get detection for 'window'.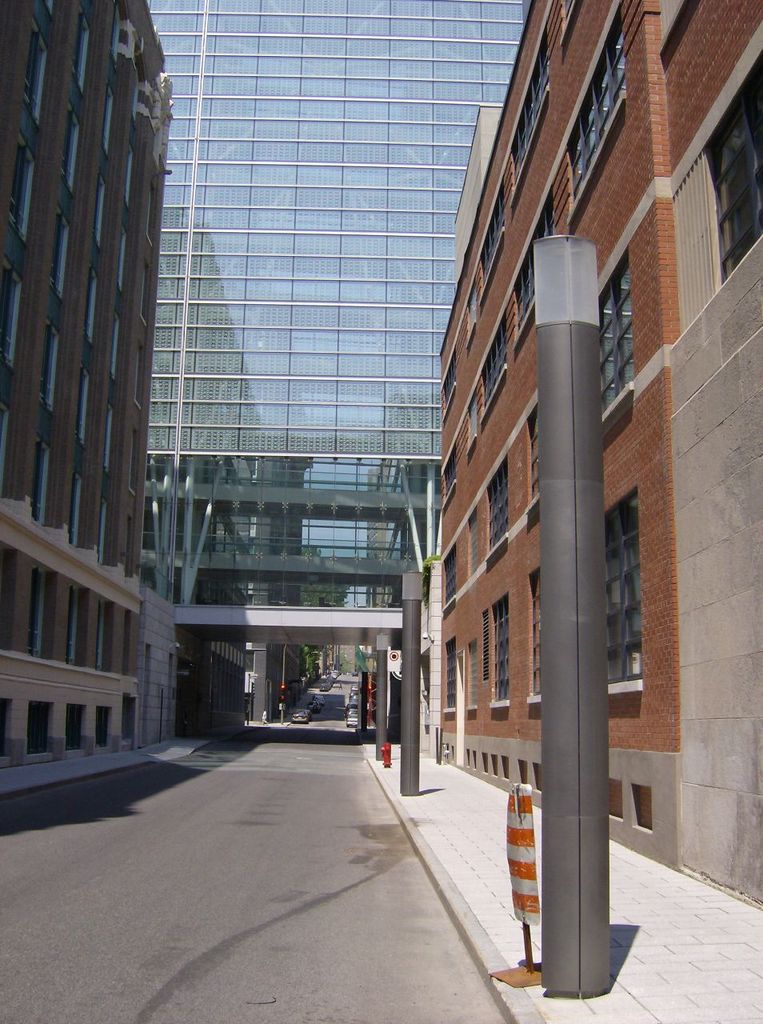
Detection: BBox(505, 20, 569, 170).
